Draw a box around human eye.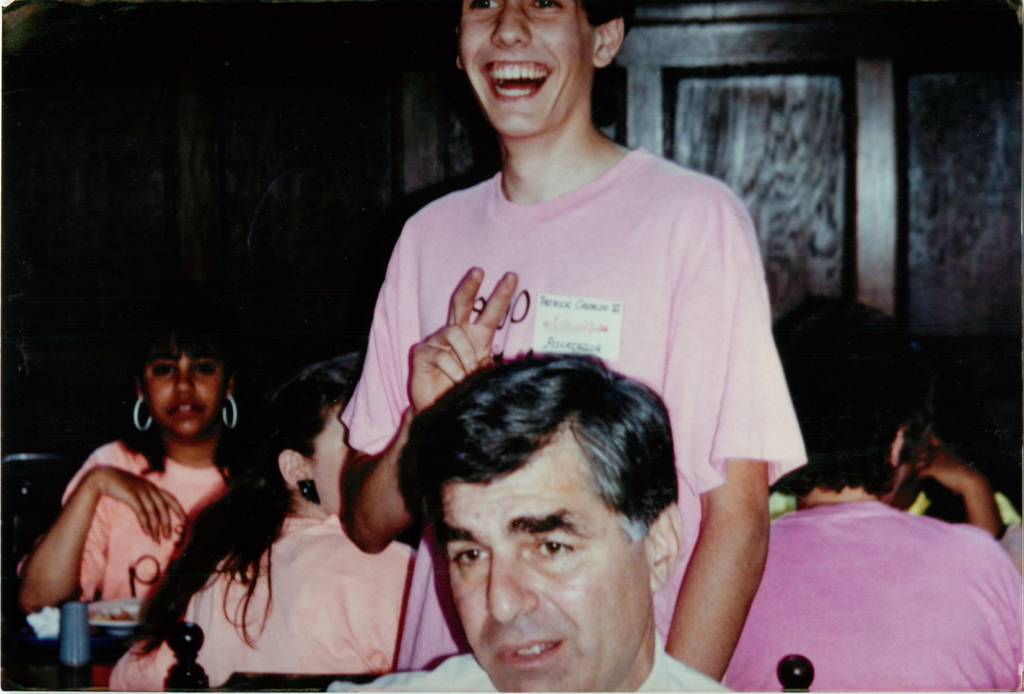
crop(467, 0, 504, 10).
